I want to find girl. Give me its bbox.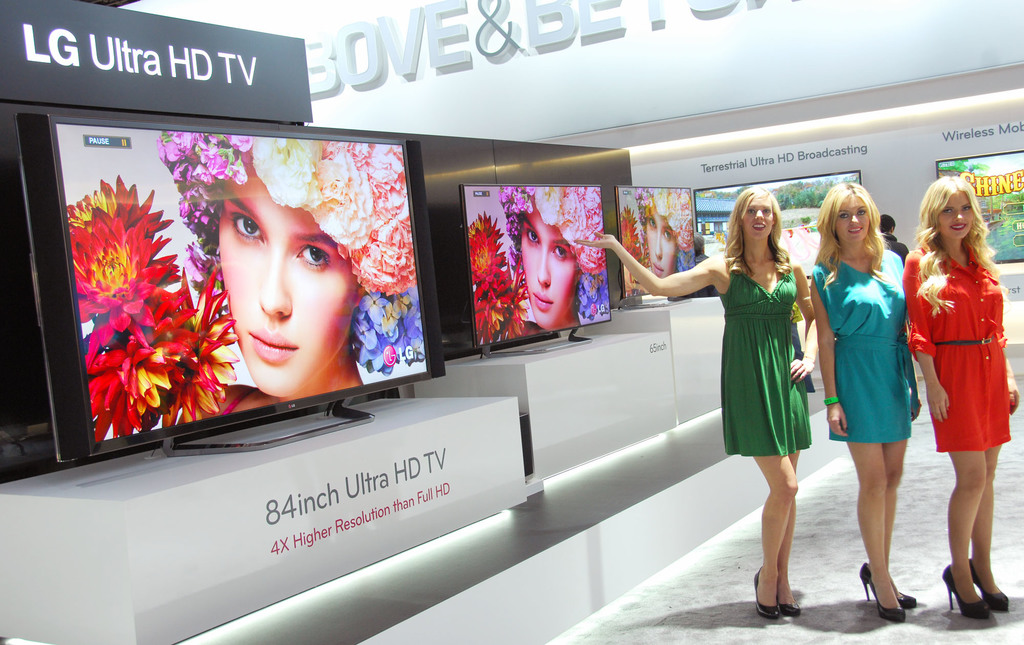
bbox(909, 164, 1023, 630).
